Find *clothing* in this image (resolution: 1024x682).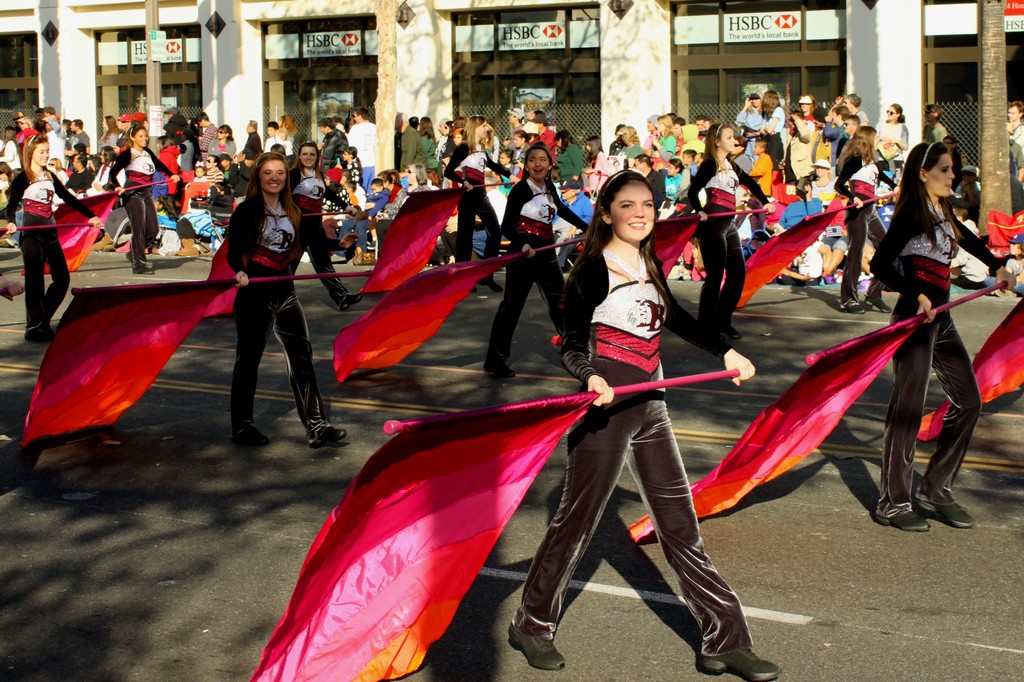
BBox(664, 173, 683, 208).
